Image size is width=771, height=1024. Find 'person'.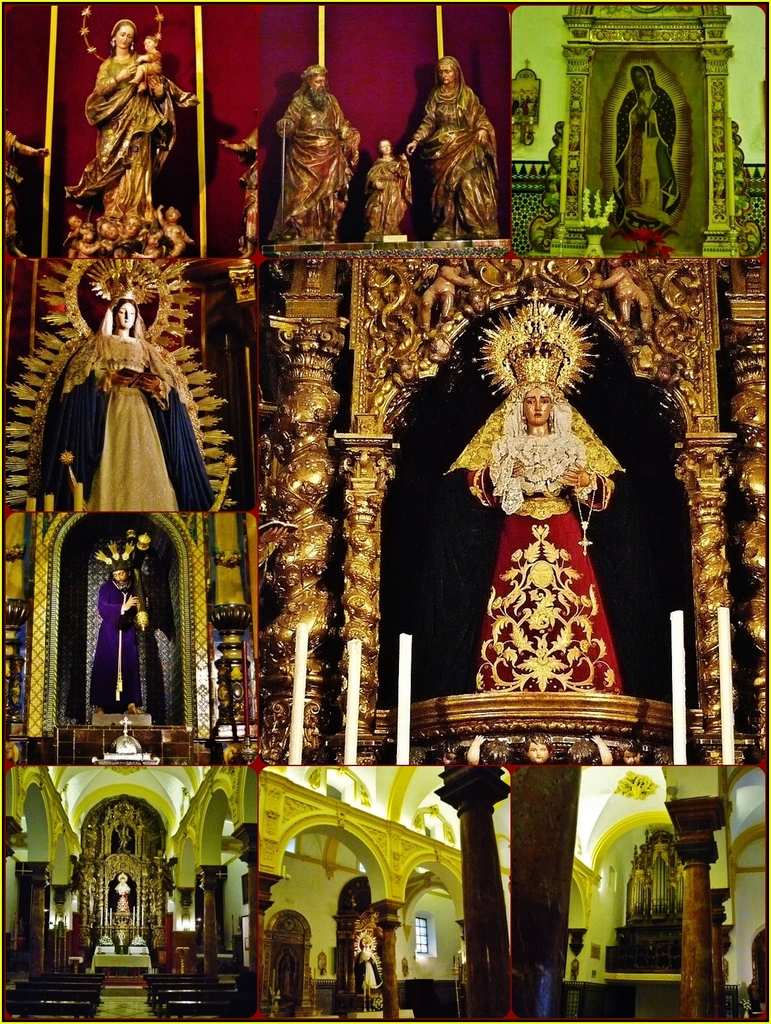
bbox=(113, 218, 141, 253).
